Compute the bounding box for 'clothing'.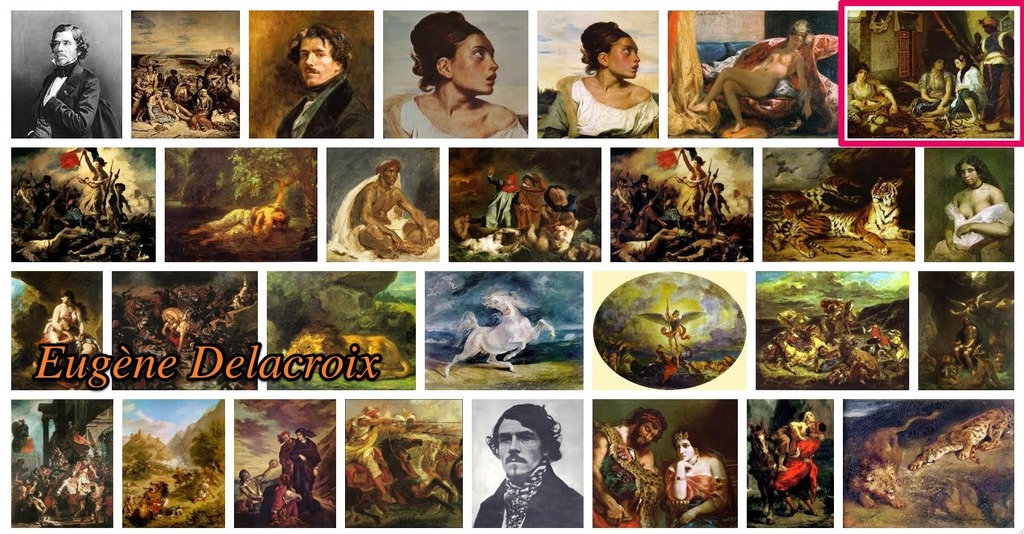
(x1=300, y1=434, x2=325, y2=522).
